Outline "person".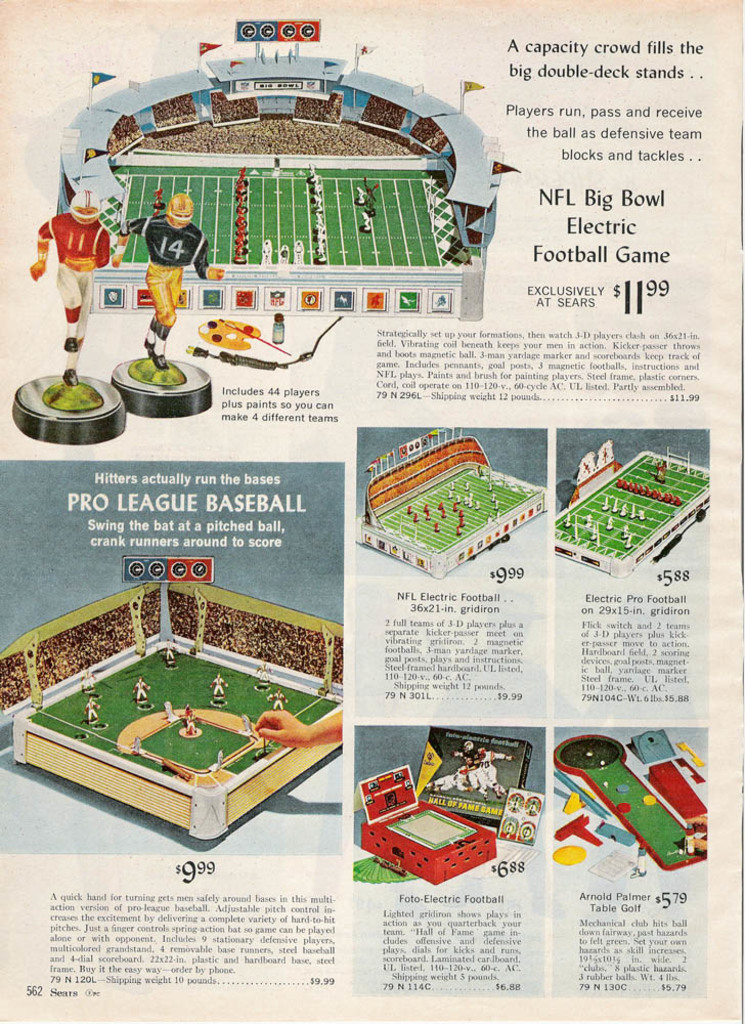
Outline: l=0, t=581, r=347, b=717.
